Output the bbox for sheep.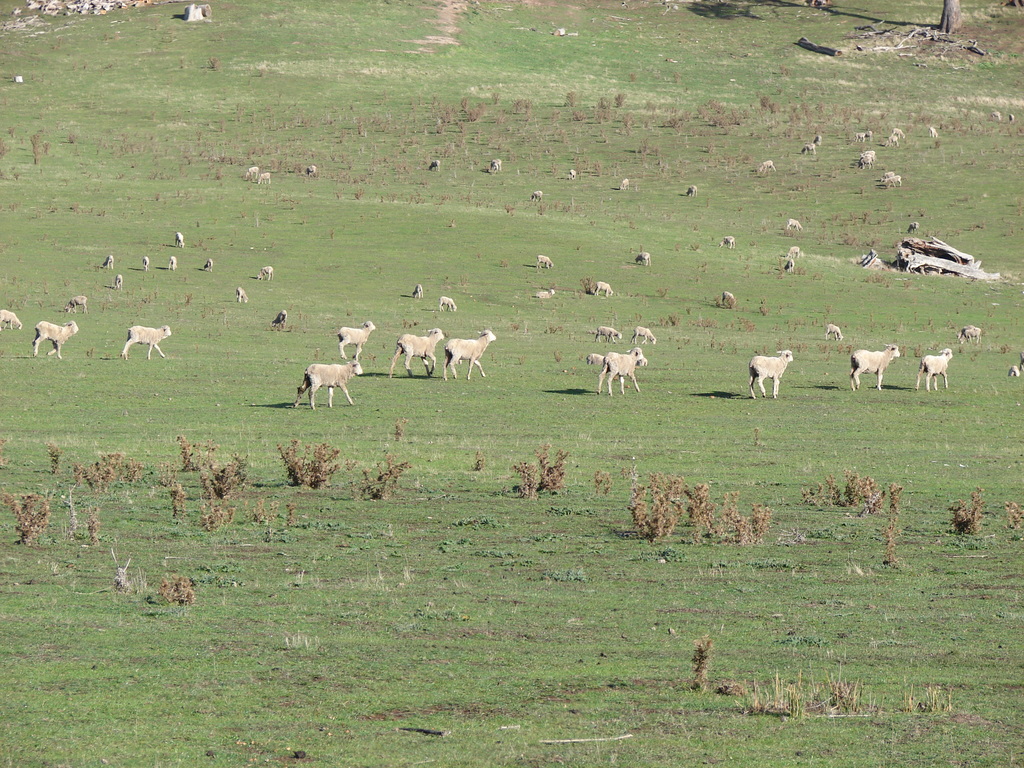
(307, 166, 316, 173).
